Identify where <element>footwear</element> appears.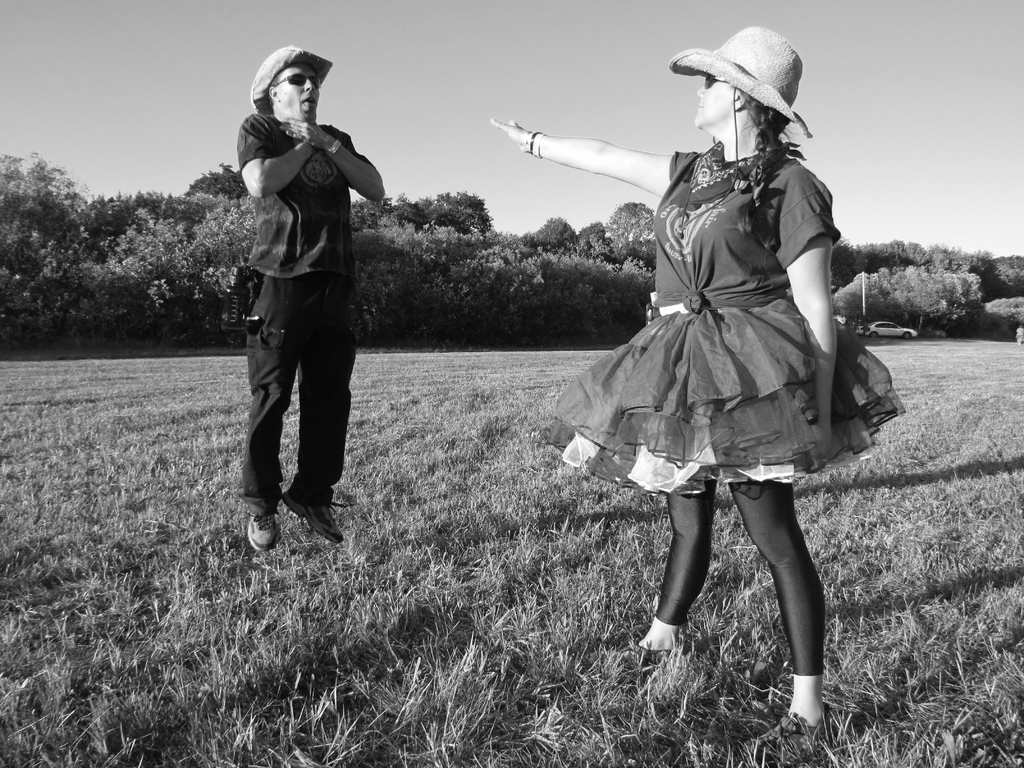
Appears at [left=243, top=508, right=282, bottom=553].
